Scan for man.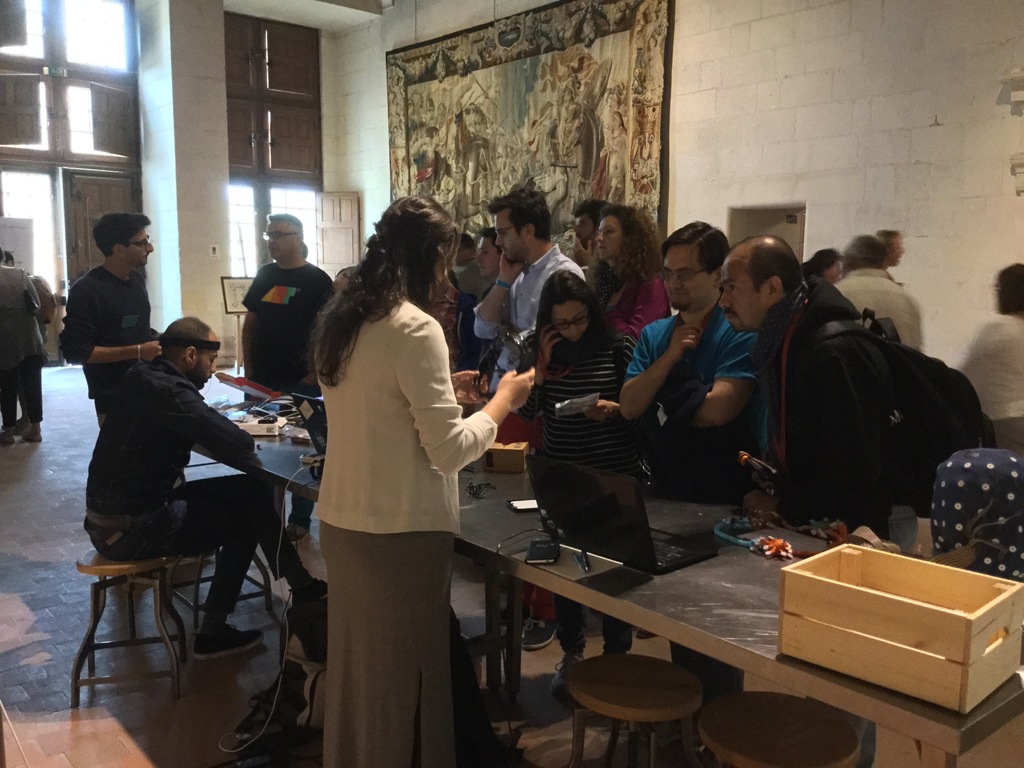
Scan result: box(57, 211, 166, 426).
